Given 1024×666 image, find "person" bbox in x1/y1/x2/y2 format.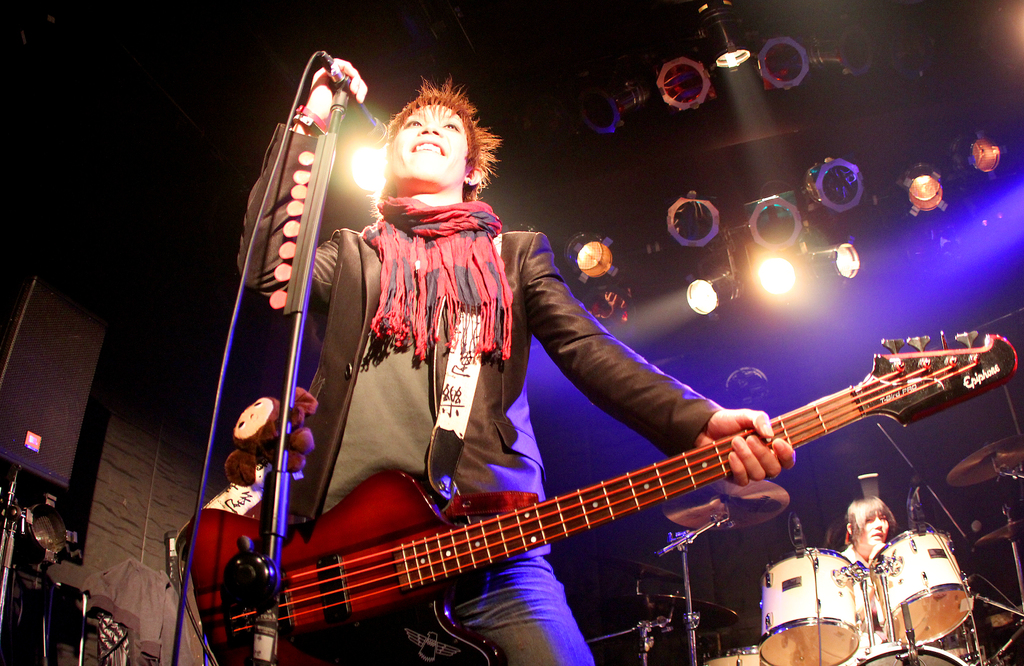
240/58/796/665.
